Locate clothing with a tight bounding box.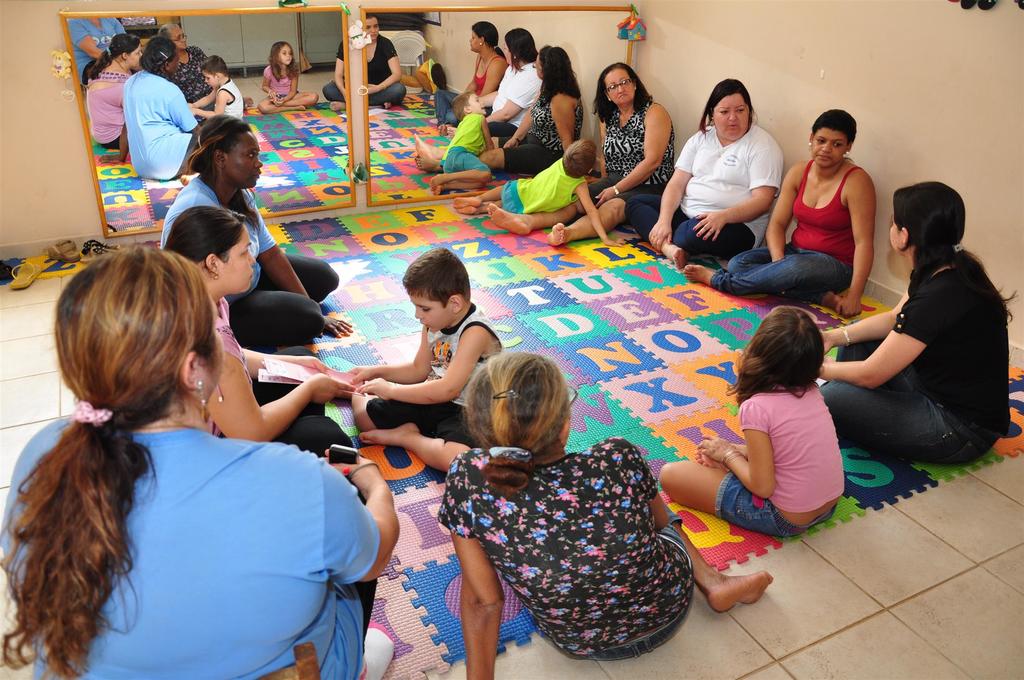
box=[627, 120, 787, 259].
